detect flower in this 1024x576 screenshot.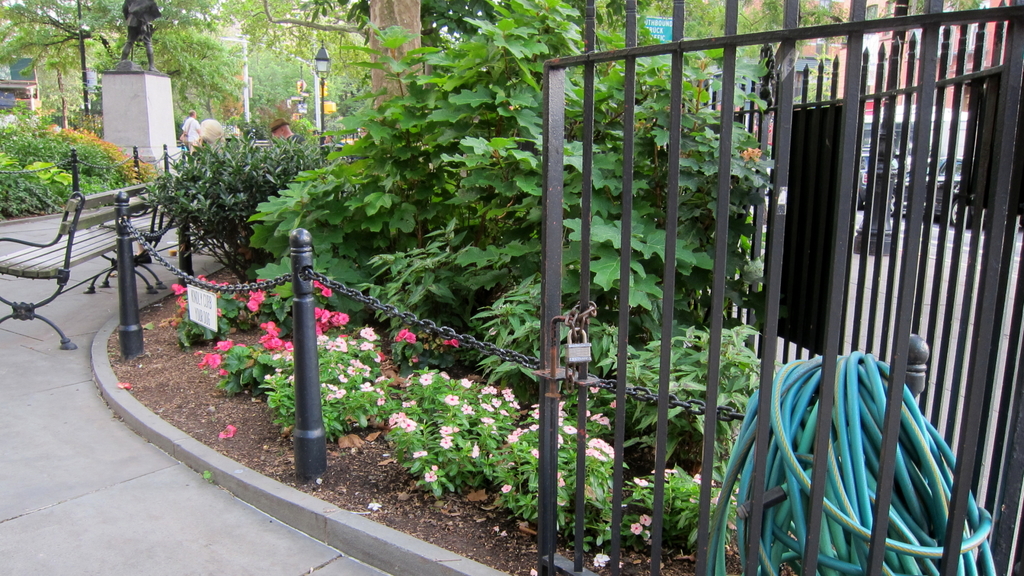
Detection: box=[393, 330, 419, 347].
